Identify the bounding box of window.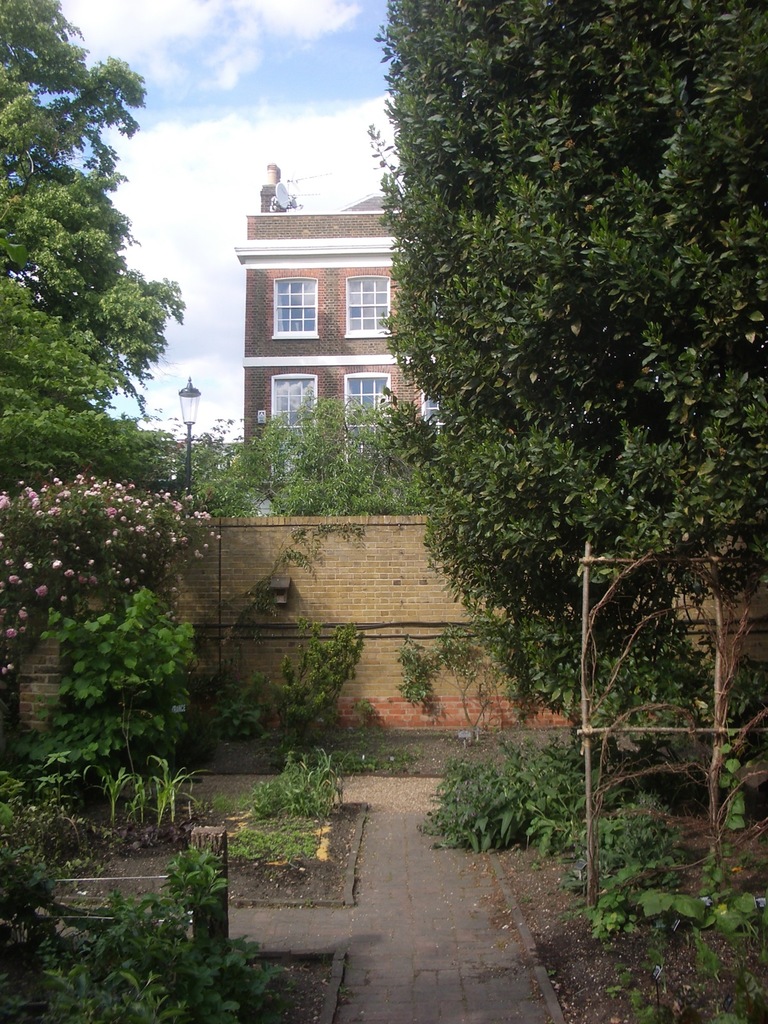
342, 274, 394, 340.
